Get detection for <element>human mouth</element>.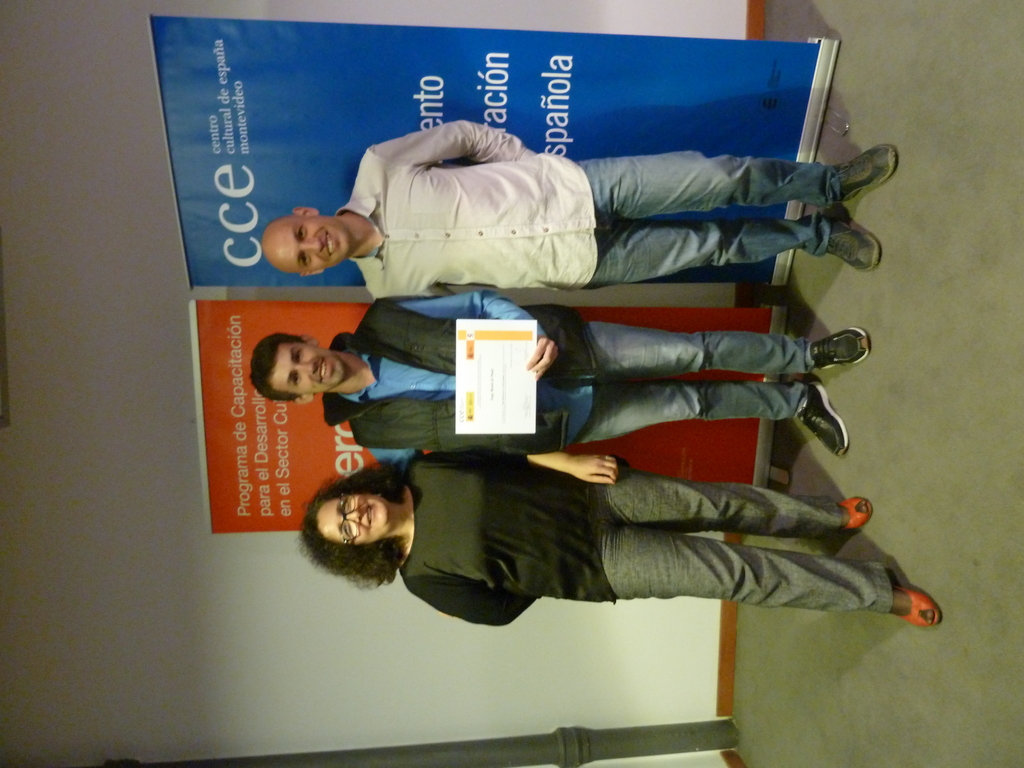
Detection: bbox(361, 500, 376, 532).
